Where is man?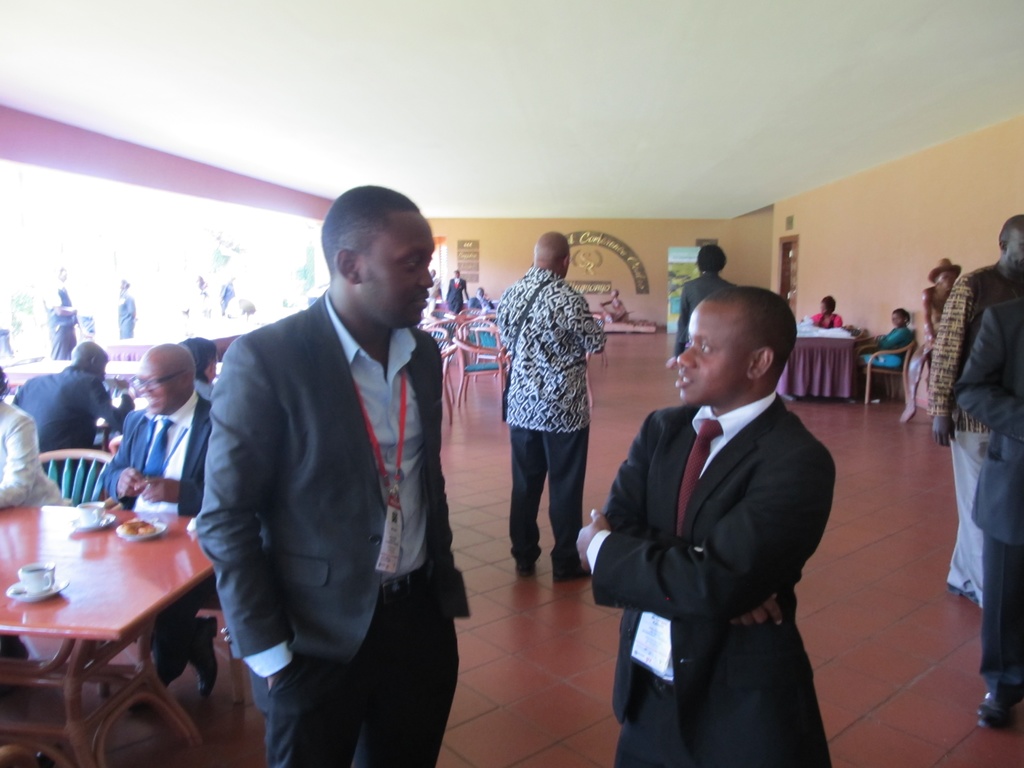
bbox(572, 288, 840, 767).
